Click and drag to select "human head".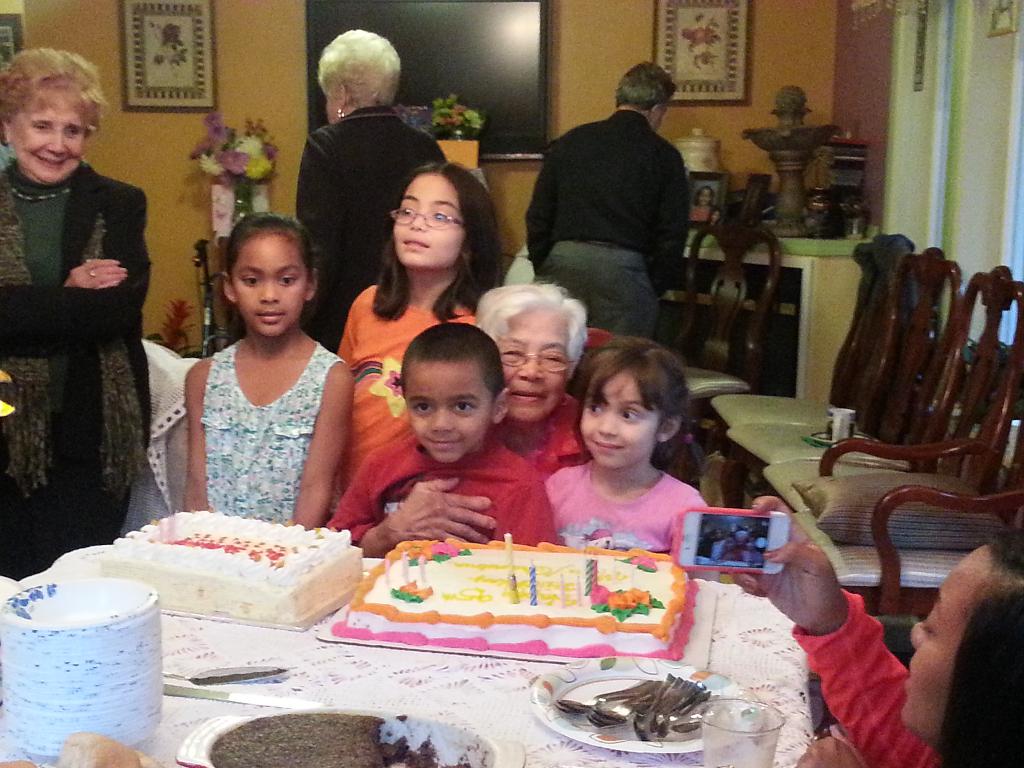
Selection: box(893, 533, 1023, 767).
